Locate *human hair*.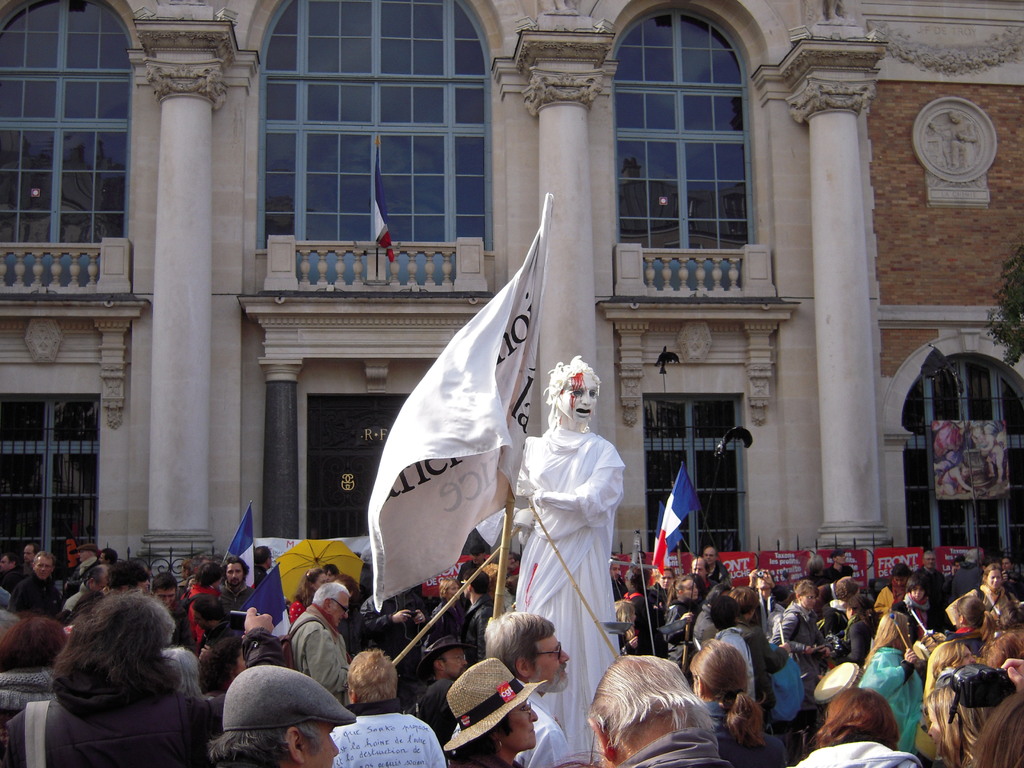
Bounding box: {"x1": 891, "y1": 563, "x2": 911, "y2": 579}.
